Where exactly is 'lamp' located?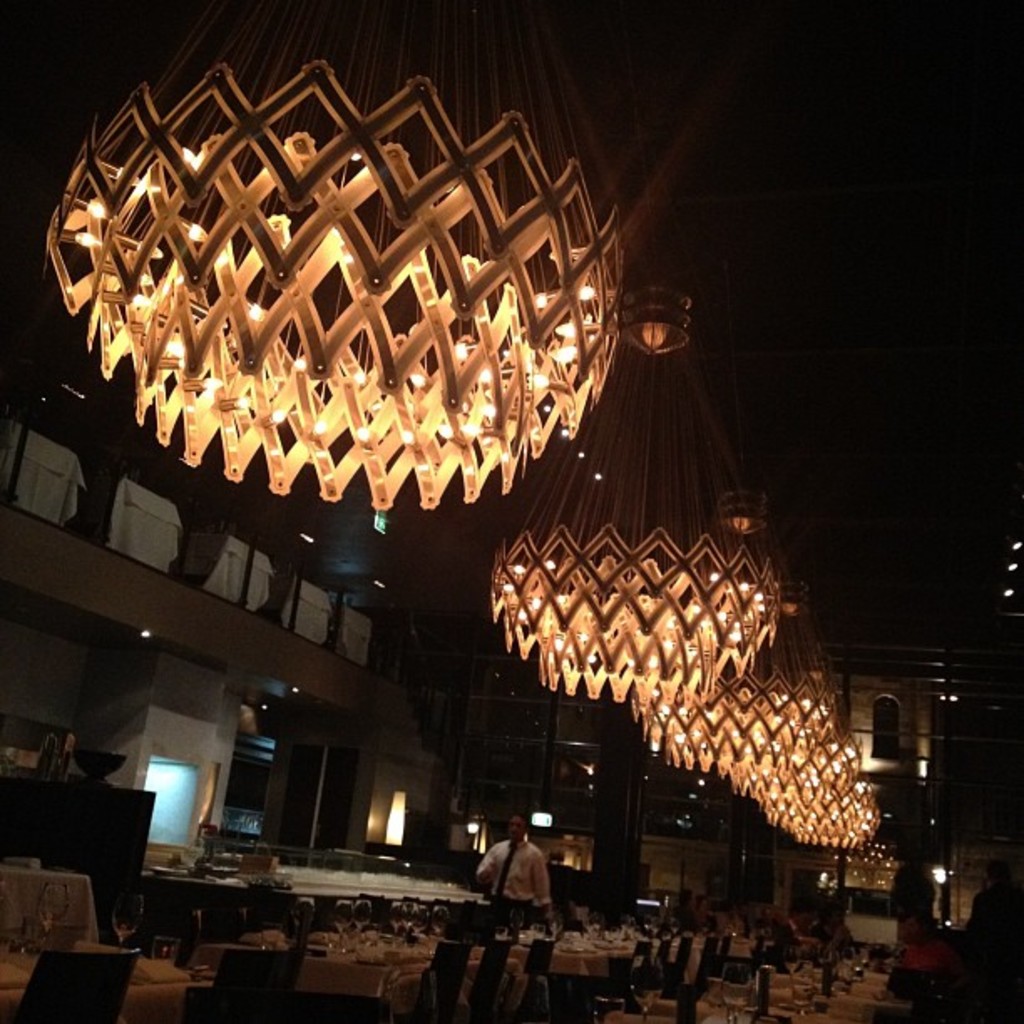
Its bounding box is 696/776/709/796.
